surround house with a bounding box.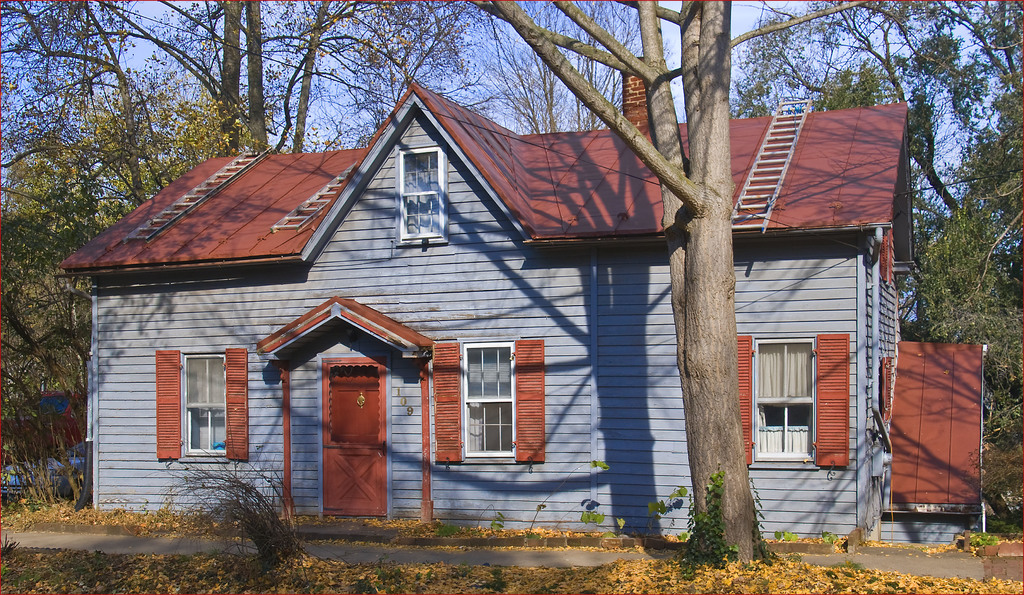
99, 45, 900, 559.
